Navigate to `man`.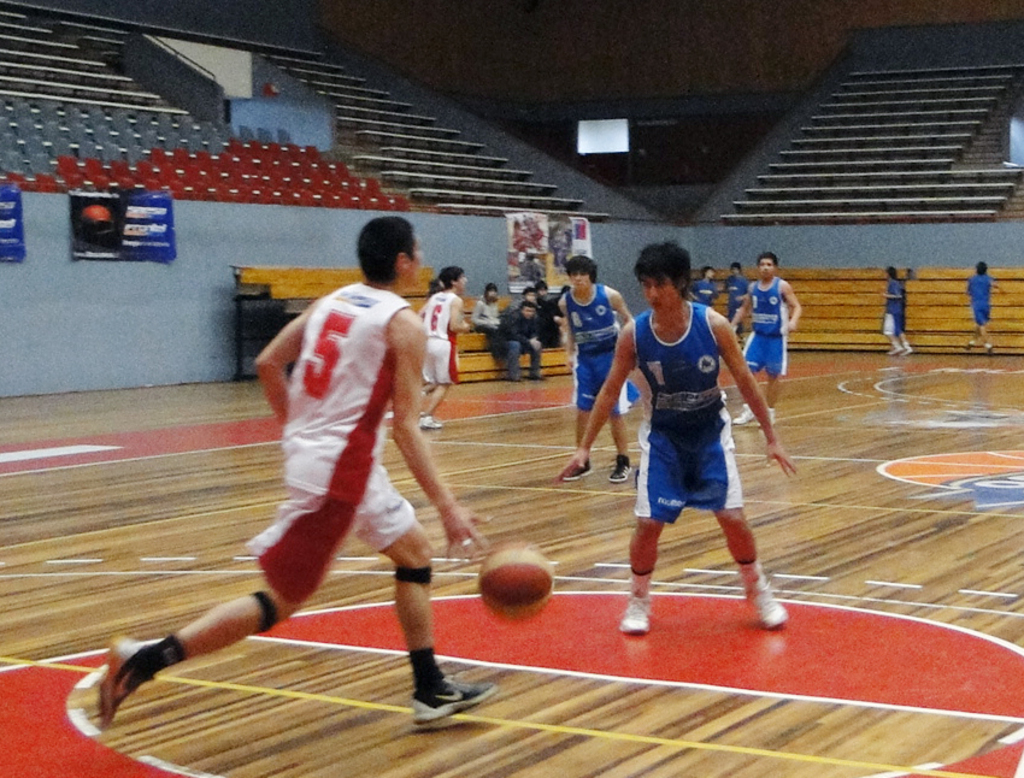
Navigation target: x1=422 y1=267 x2=472 y2=430.
